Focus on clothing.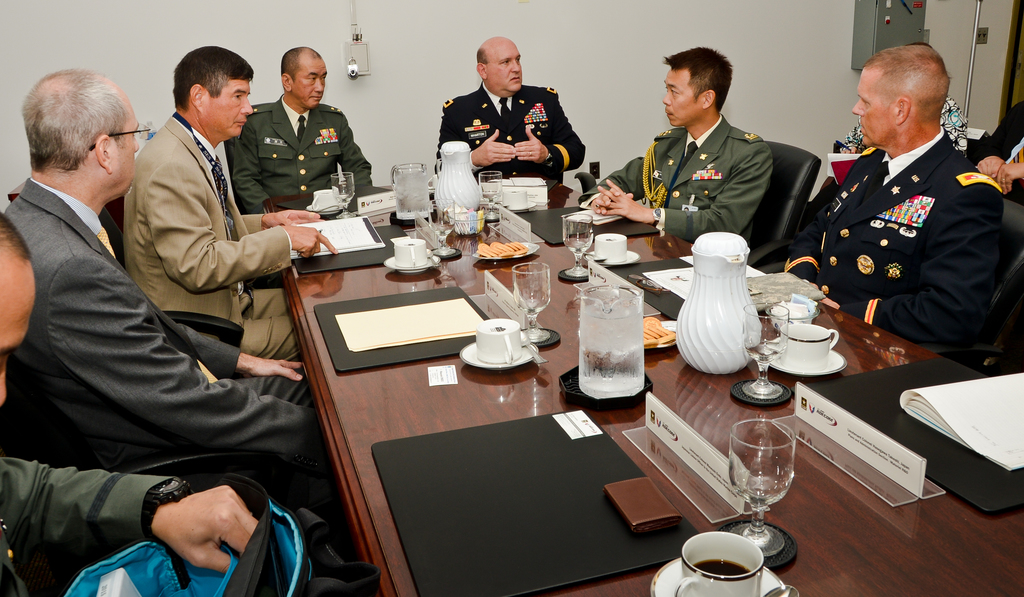
Focused at region(4, 179, 326, 486).
